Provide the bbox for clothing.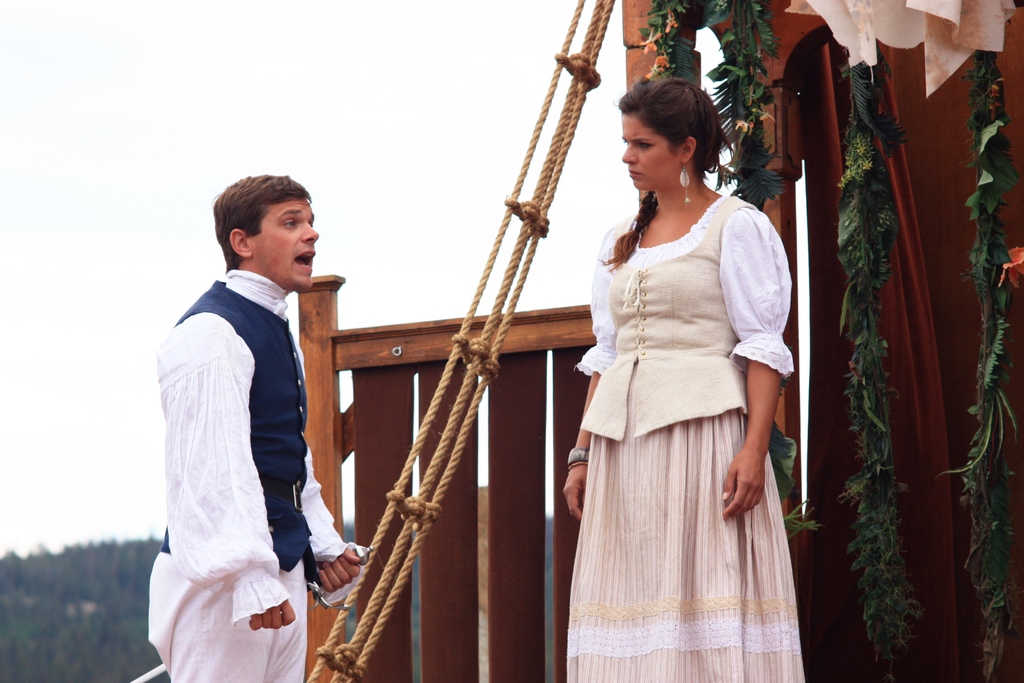
580:184:796:682.
